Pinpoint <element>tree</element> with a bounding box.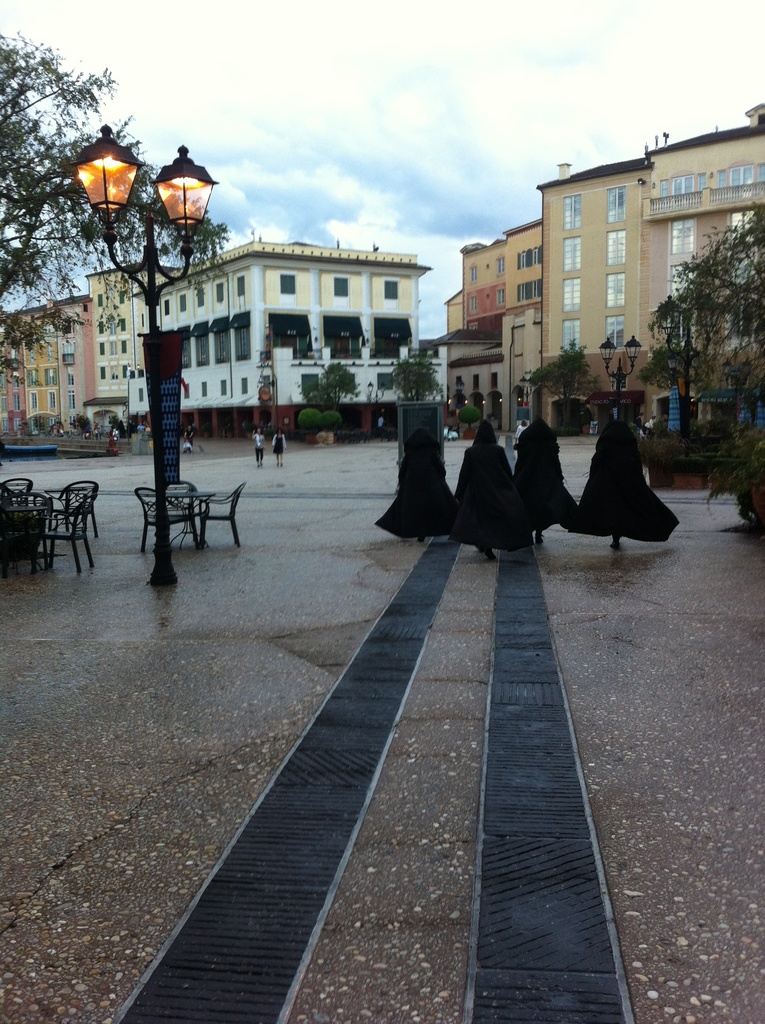
[392, 353, 443, 401].
